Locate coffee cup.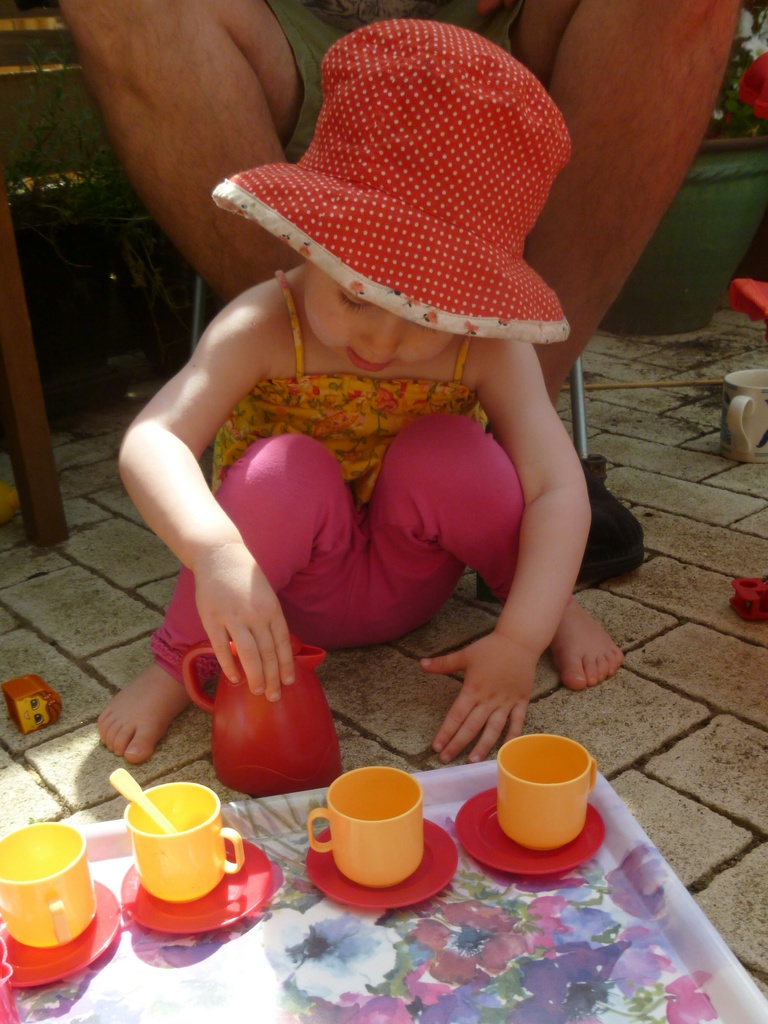
Bounding box: <region>500, 732, 596, 847</region>.
